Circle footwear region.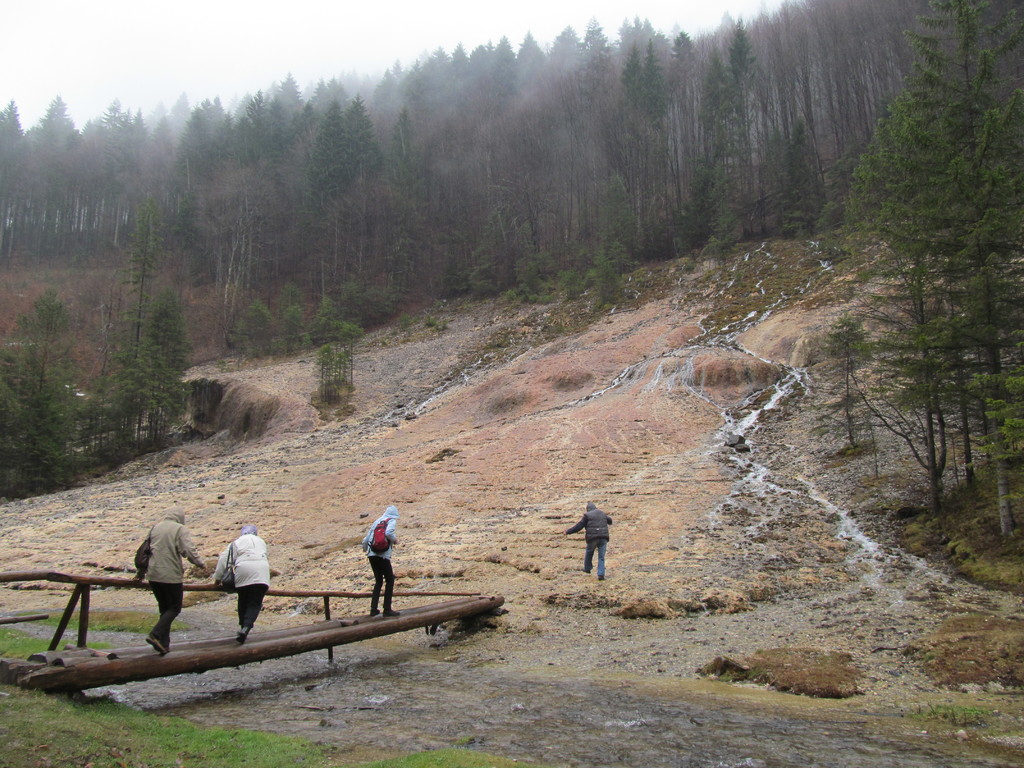
Region: <bbox>371, 606, 382, 616</bbox>.
